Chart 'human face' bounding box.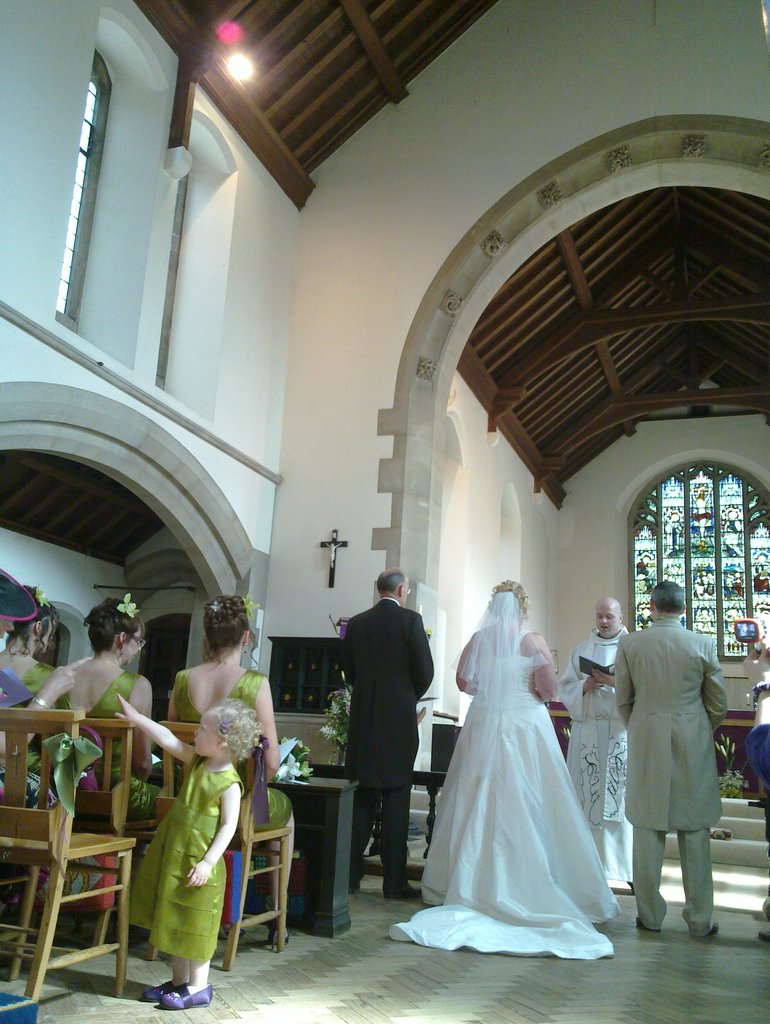
Charted: 126 630 141 667.
